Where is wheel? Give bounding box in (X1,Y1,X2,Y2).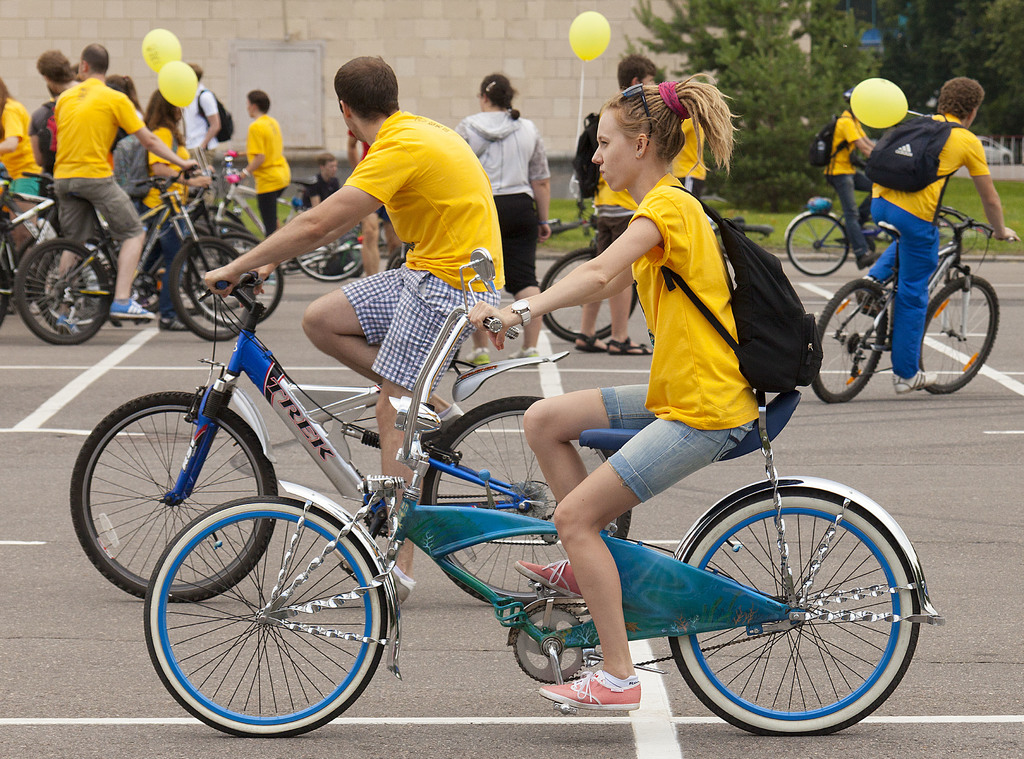
(540,247,635,341).
